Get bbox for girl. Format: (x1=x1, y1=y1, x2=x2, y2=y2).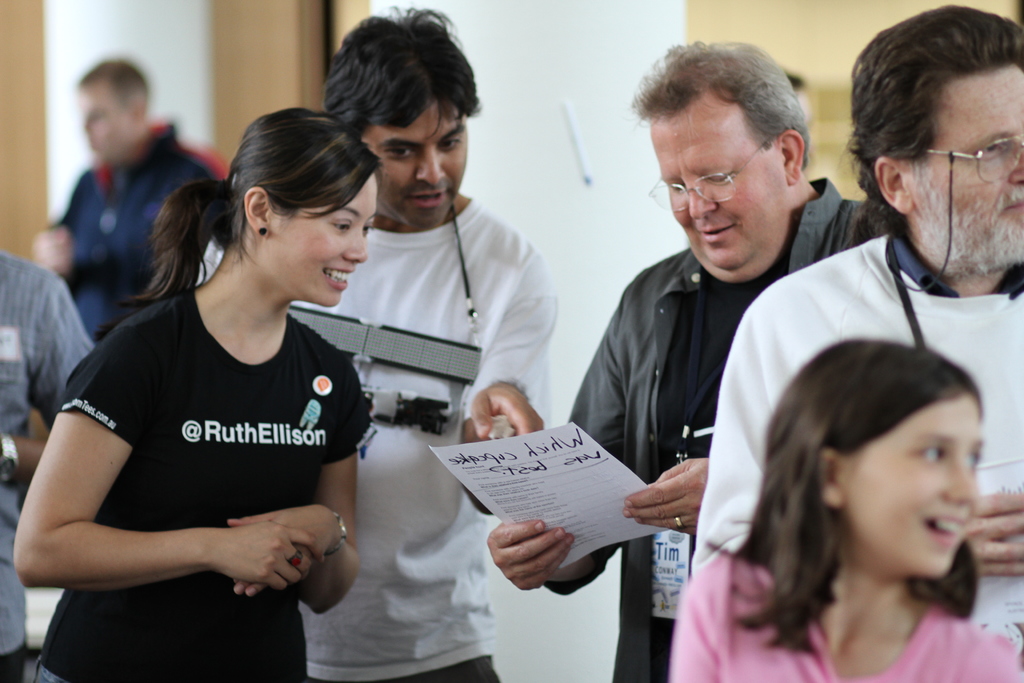
(x1=15, y1=101, x2=378, y2=682).
